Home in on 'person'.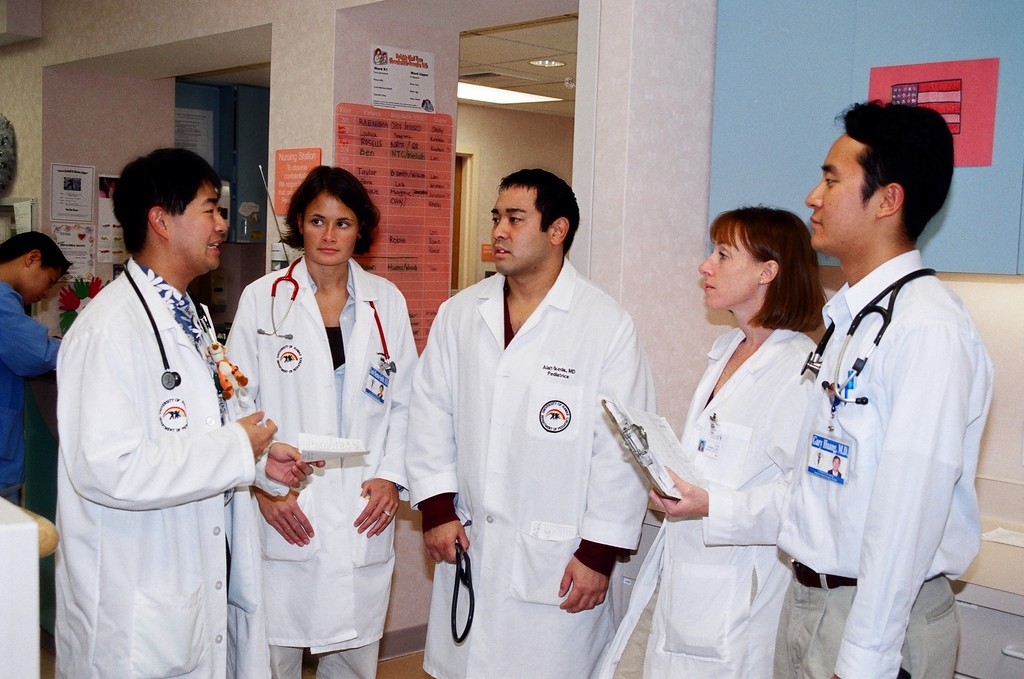
Homed in at box(413, 169, 661, 676).
